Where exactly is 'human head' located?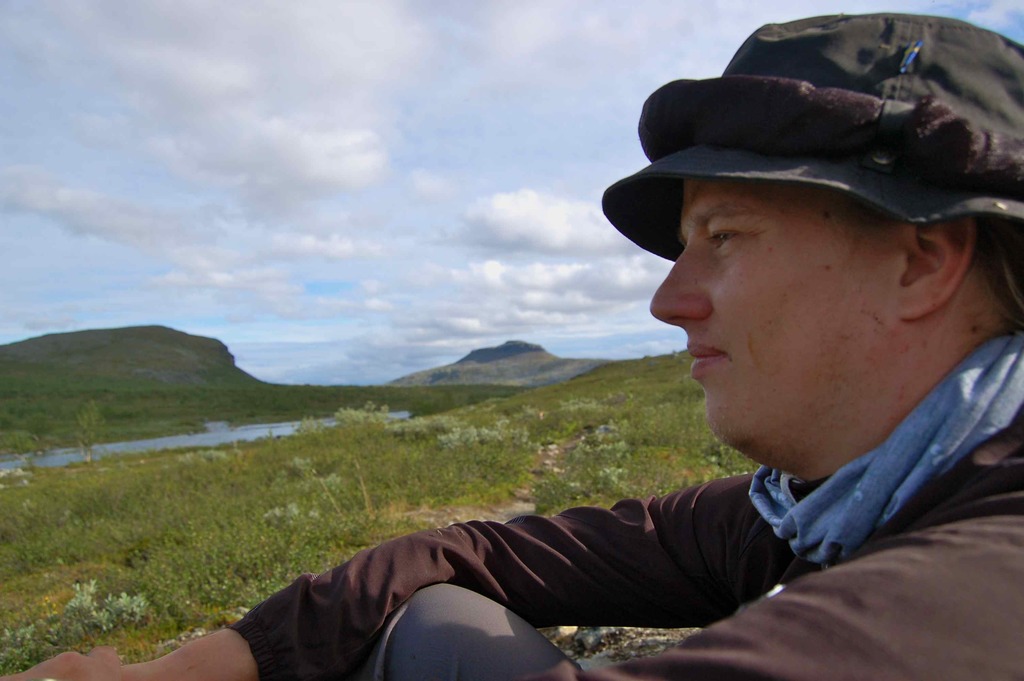
Its bounding box is box=[605, 11, 997, 462].
